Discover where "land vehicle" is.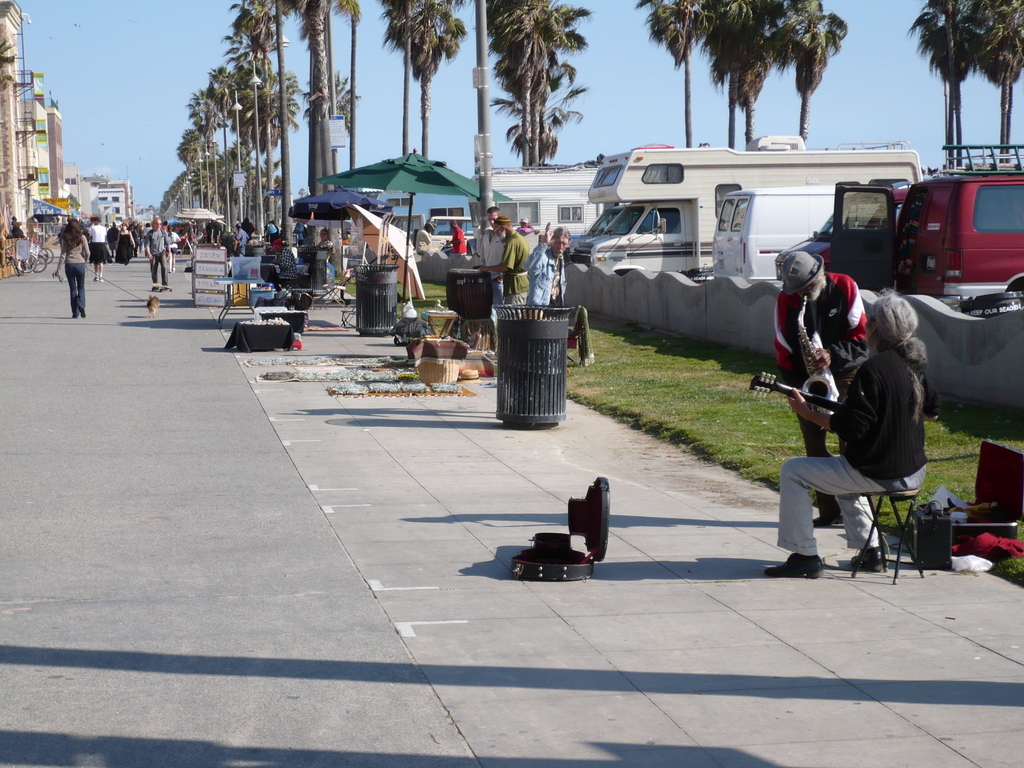
Discovered at 570,133,924,282.
